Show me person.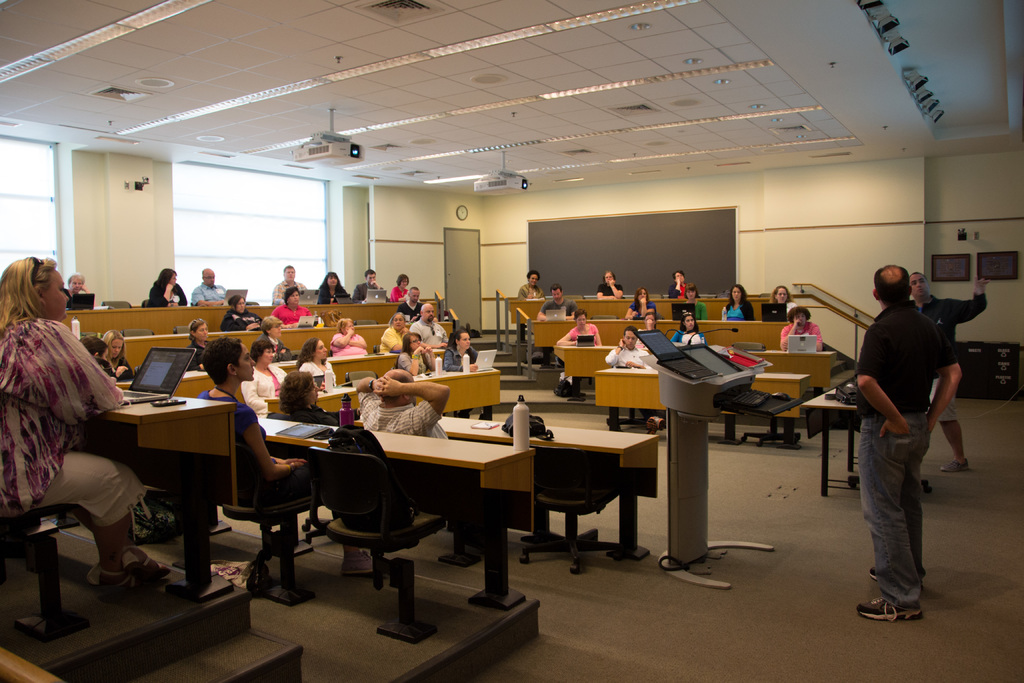
person is here: crop(184, 321, 212, 372).
